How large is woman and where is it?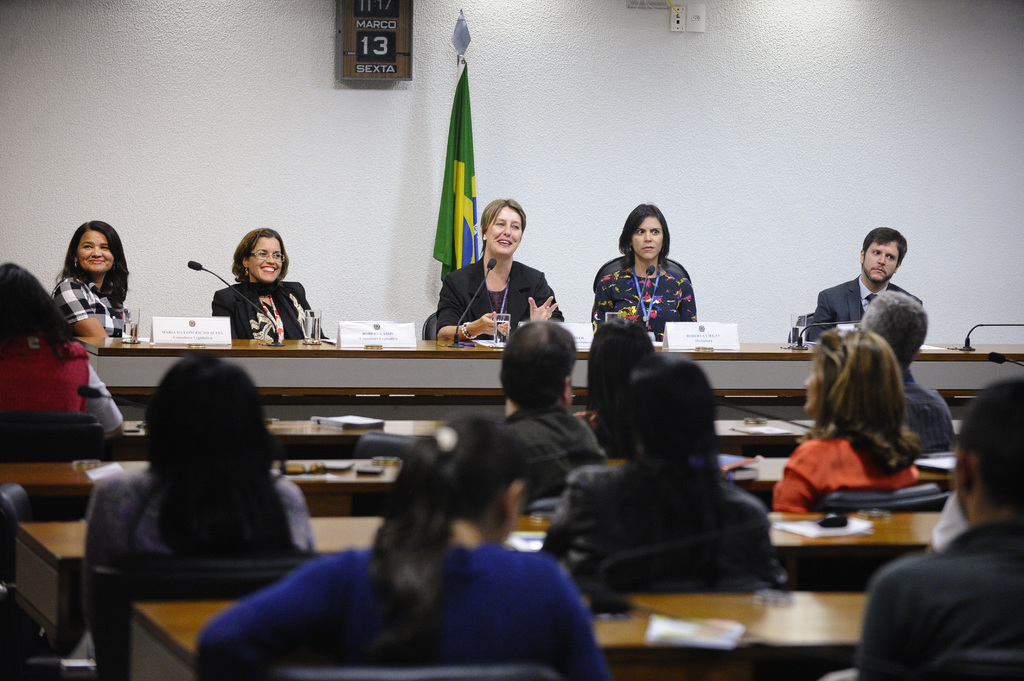
Bounding box: x1=771 y1=324 x2=925 y2=518.
